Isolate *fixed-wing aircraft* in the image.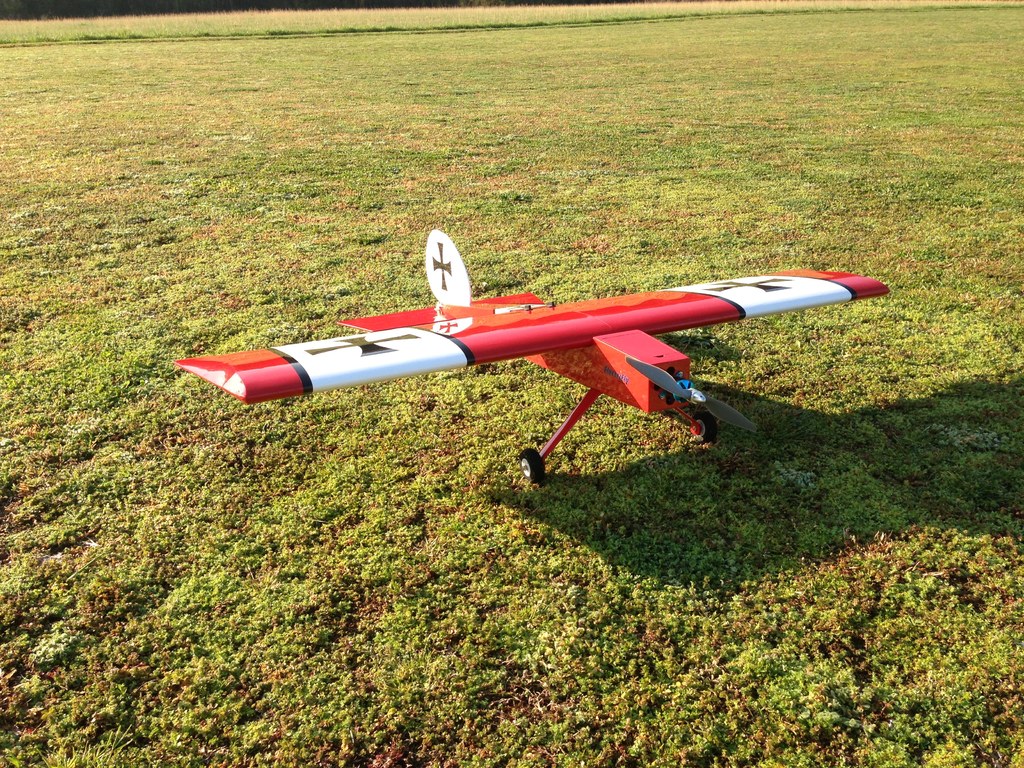
Isolated region: (174,226,895,488).
